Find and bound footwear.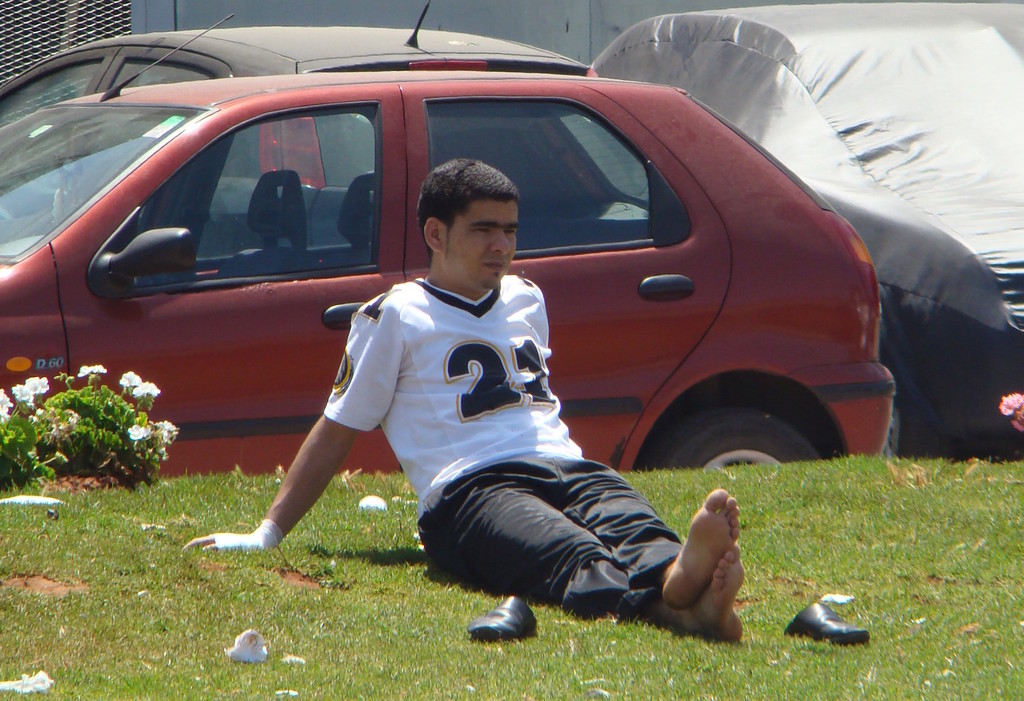
Bound: rect(783, 602, 874, 647).
